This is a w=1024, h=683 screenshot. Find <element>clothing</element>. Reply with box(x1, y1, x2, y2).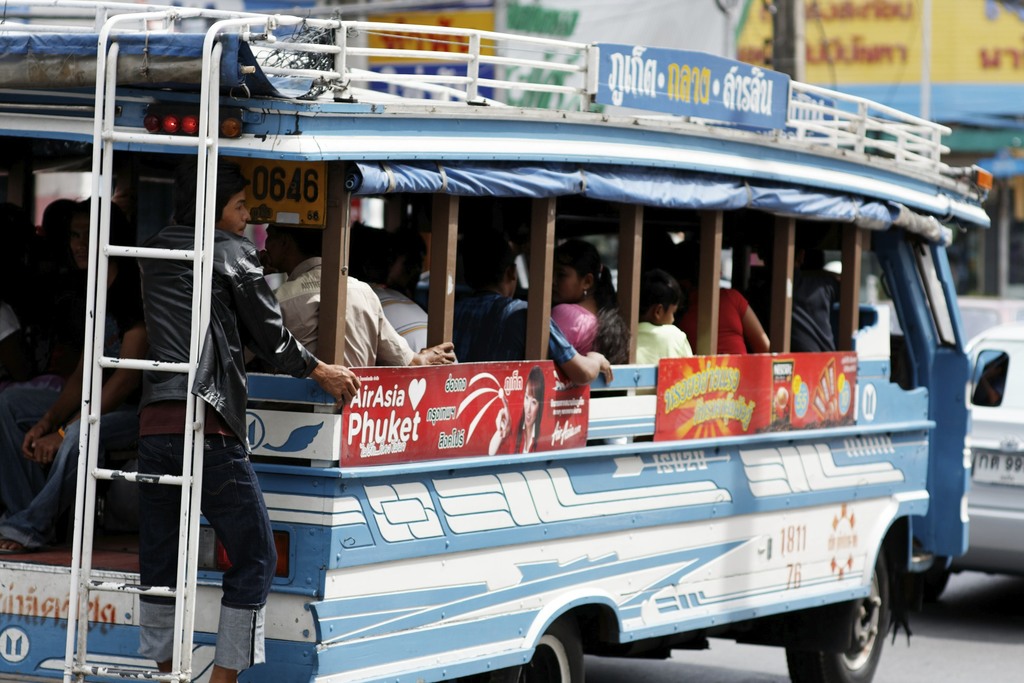
box(451, 292, 572, 358).
